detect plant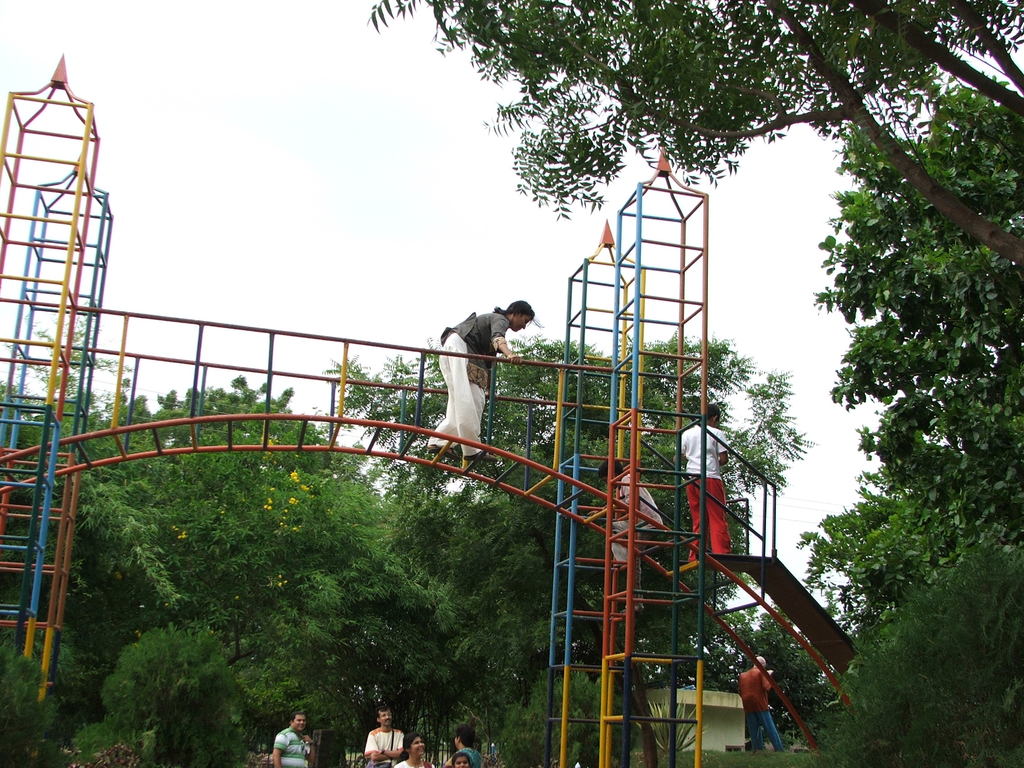
(646, 696, 712, 757)
